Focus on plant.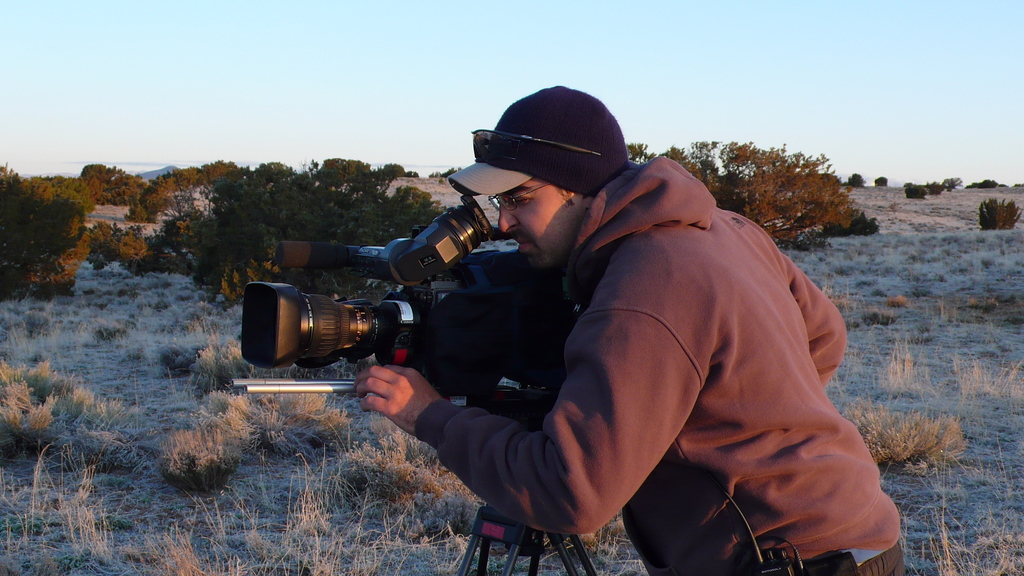
Focused at detection(975, 193, 1023, 233).
